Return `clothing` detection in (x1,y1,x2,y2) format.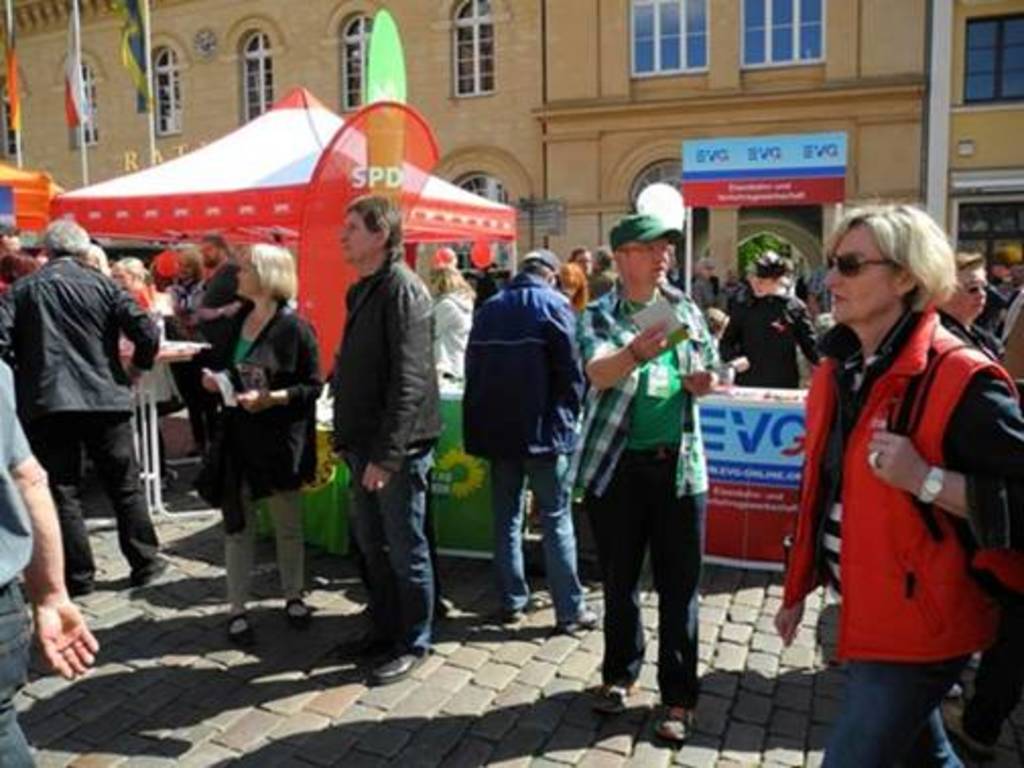
(0,358,37,766).
